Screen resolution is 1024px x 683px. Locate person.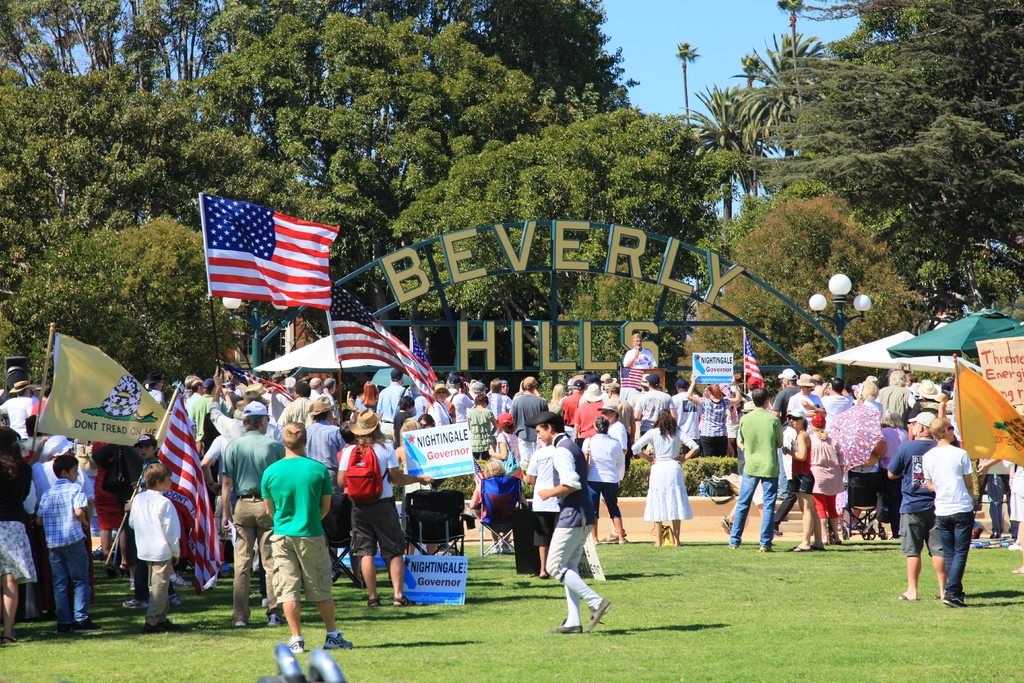
[636,407,698,538].
